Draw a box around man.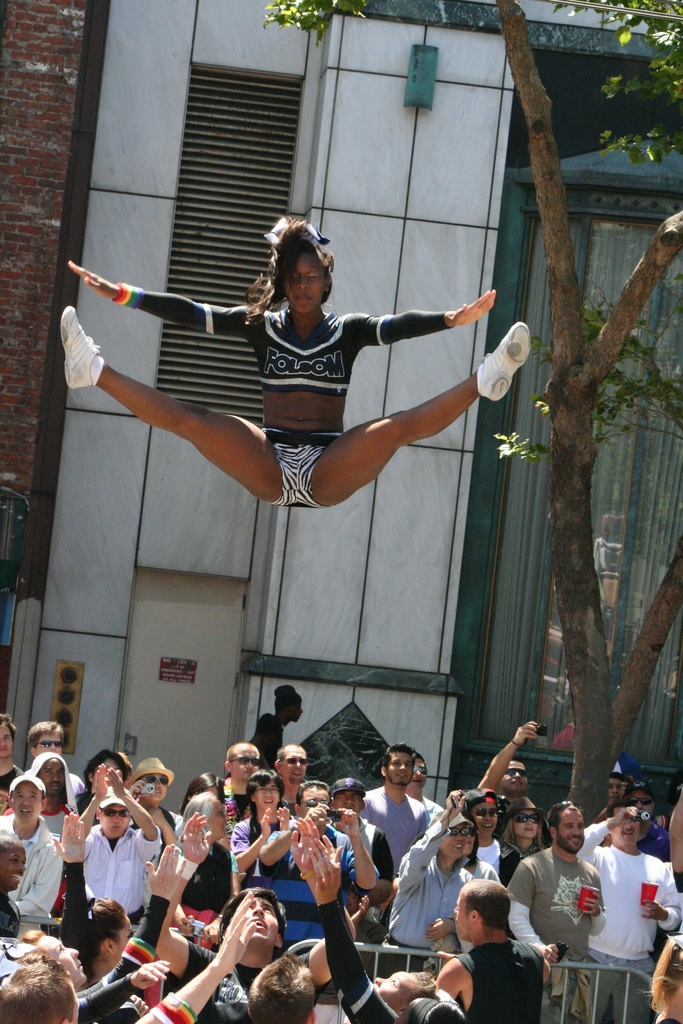
crop(439, 897, 559, 1018).
